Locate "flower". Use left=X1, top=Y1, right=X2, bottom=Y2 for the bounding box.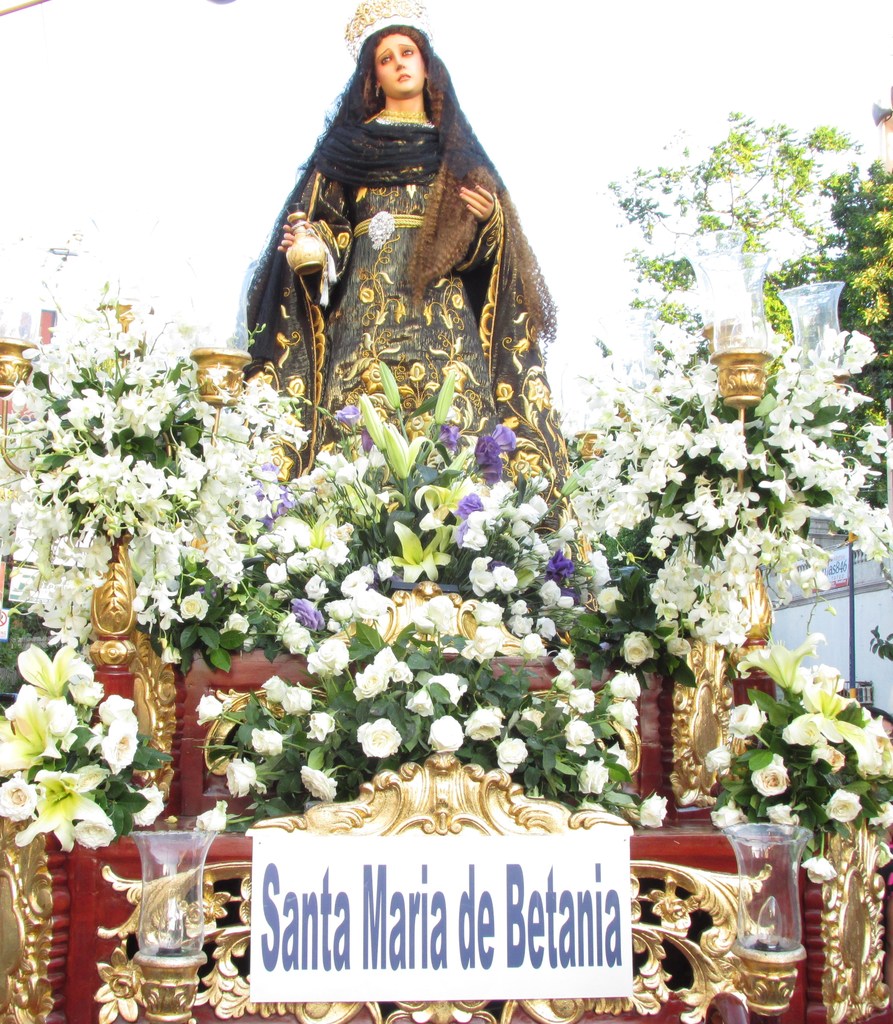
left=707, top=751, right=736, bottom=778.
